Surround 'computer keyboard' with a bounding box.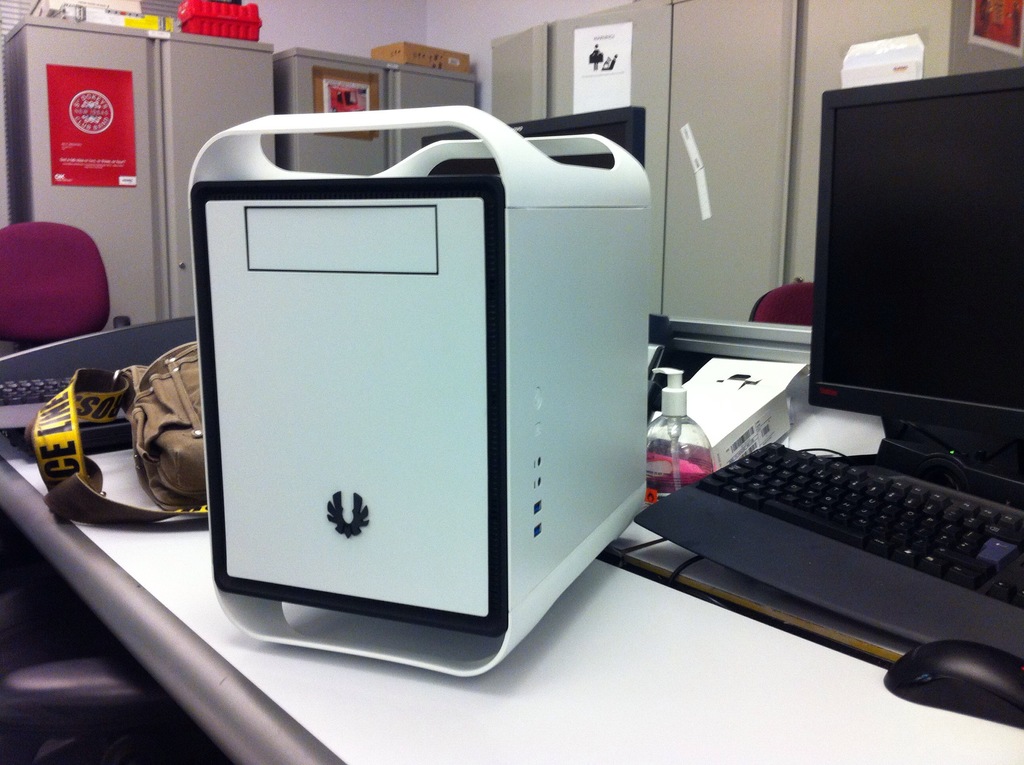
635, 440, 1023, 661.
